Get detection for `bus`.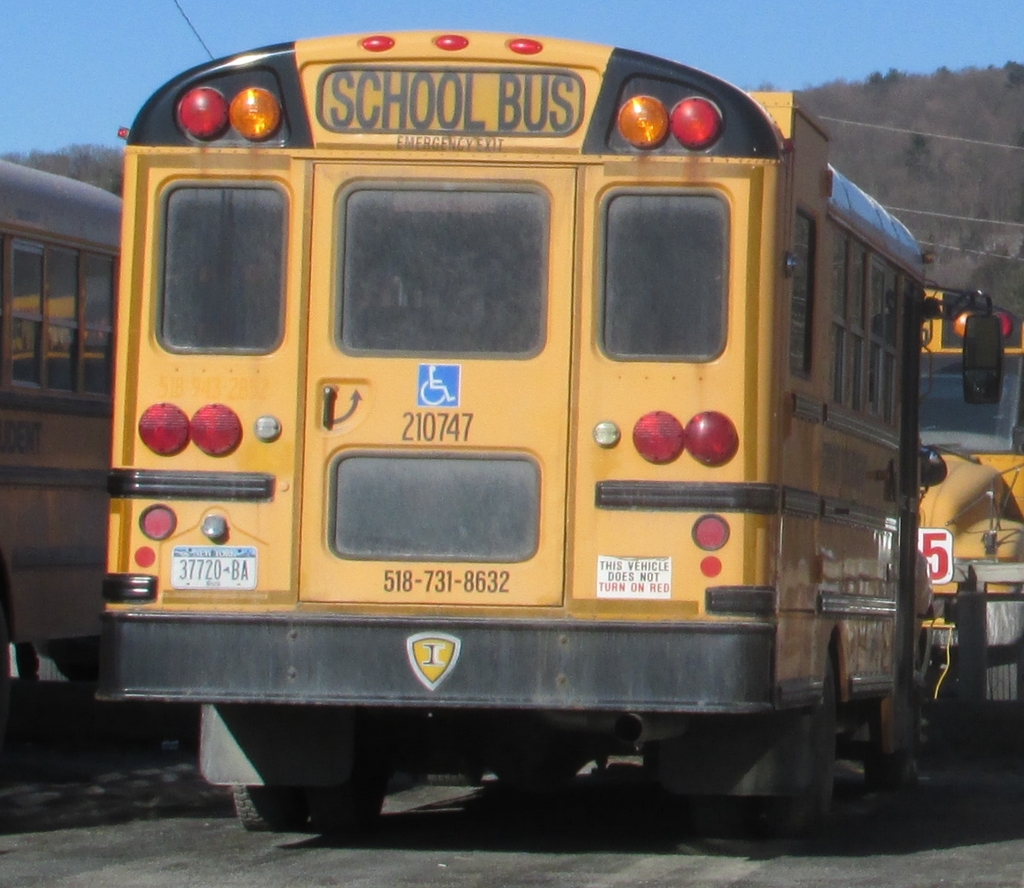
Detection: 0, 156, 130, 682.
